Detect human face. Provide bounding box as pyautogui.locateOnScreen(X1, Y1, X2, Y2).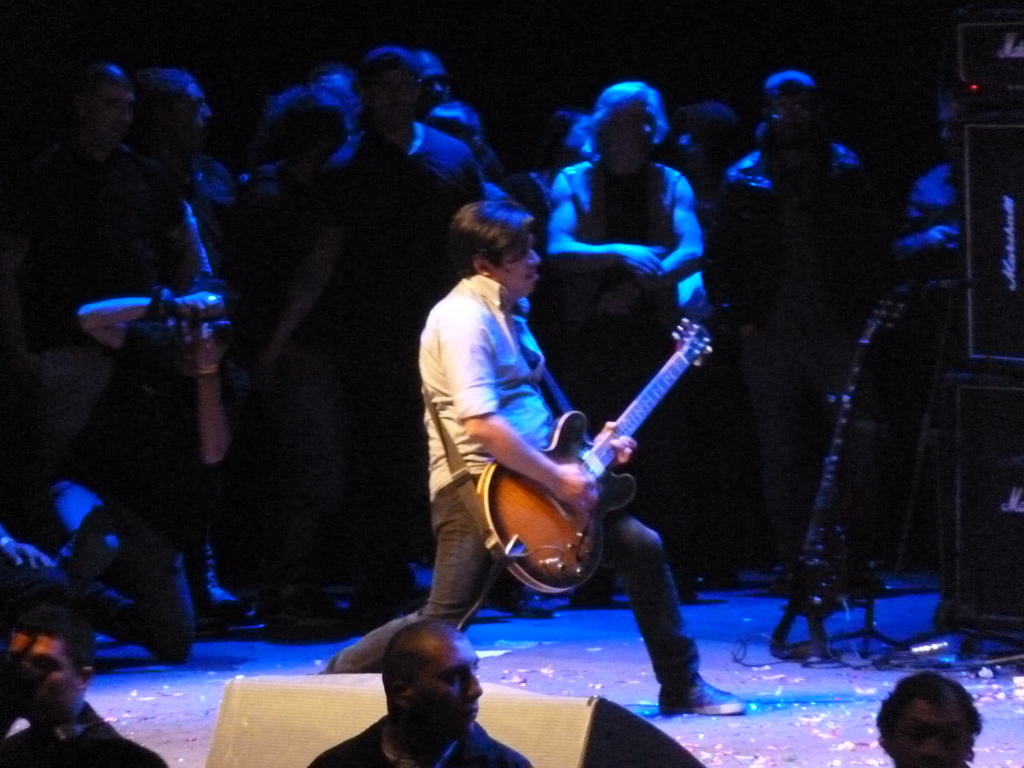
pyautogui.locateOnScreen(493, 234, 542, 297).
